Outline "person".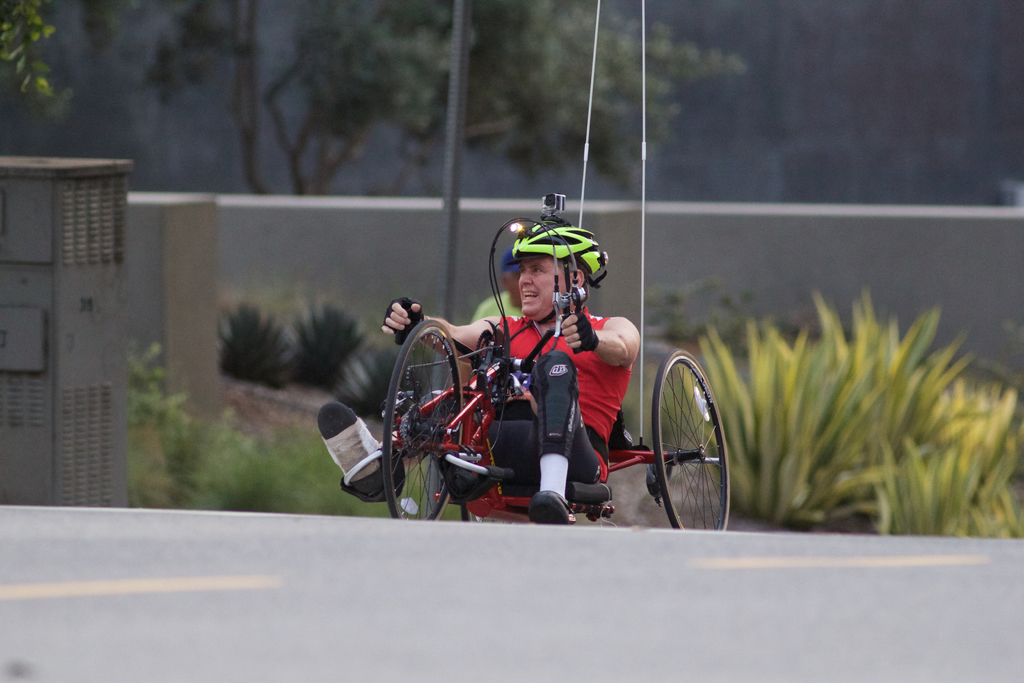
Outline: 317,218,641,524.
